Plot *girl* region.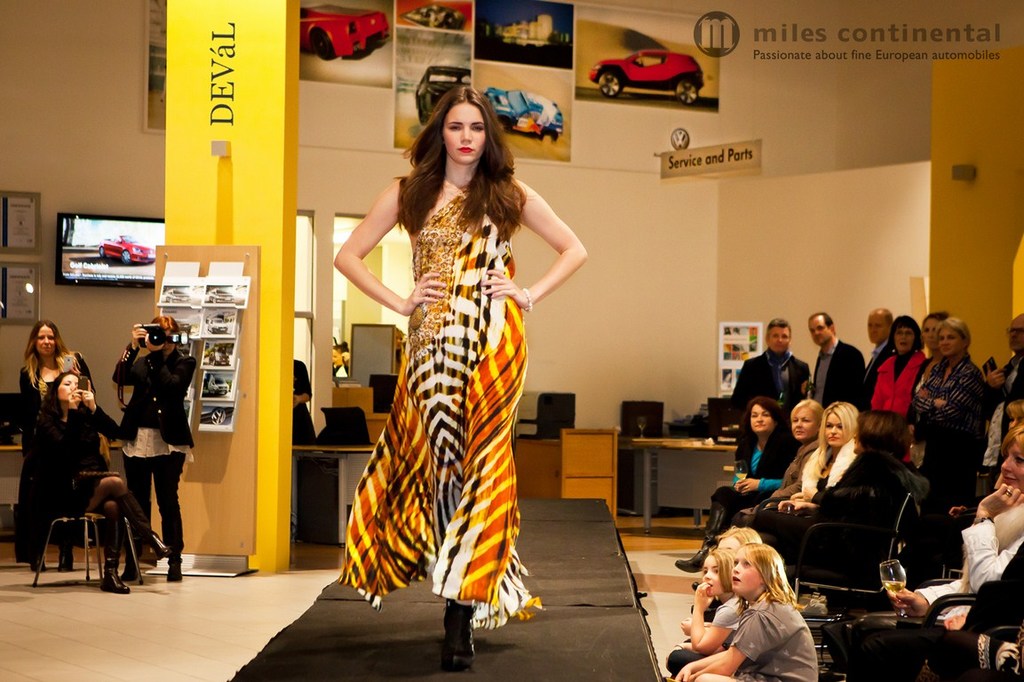
Plotted at (16,372,175,593).
